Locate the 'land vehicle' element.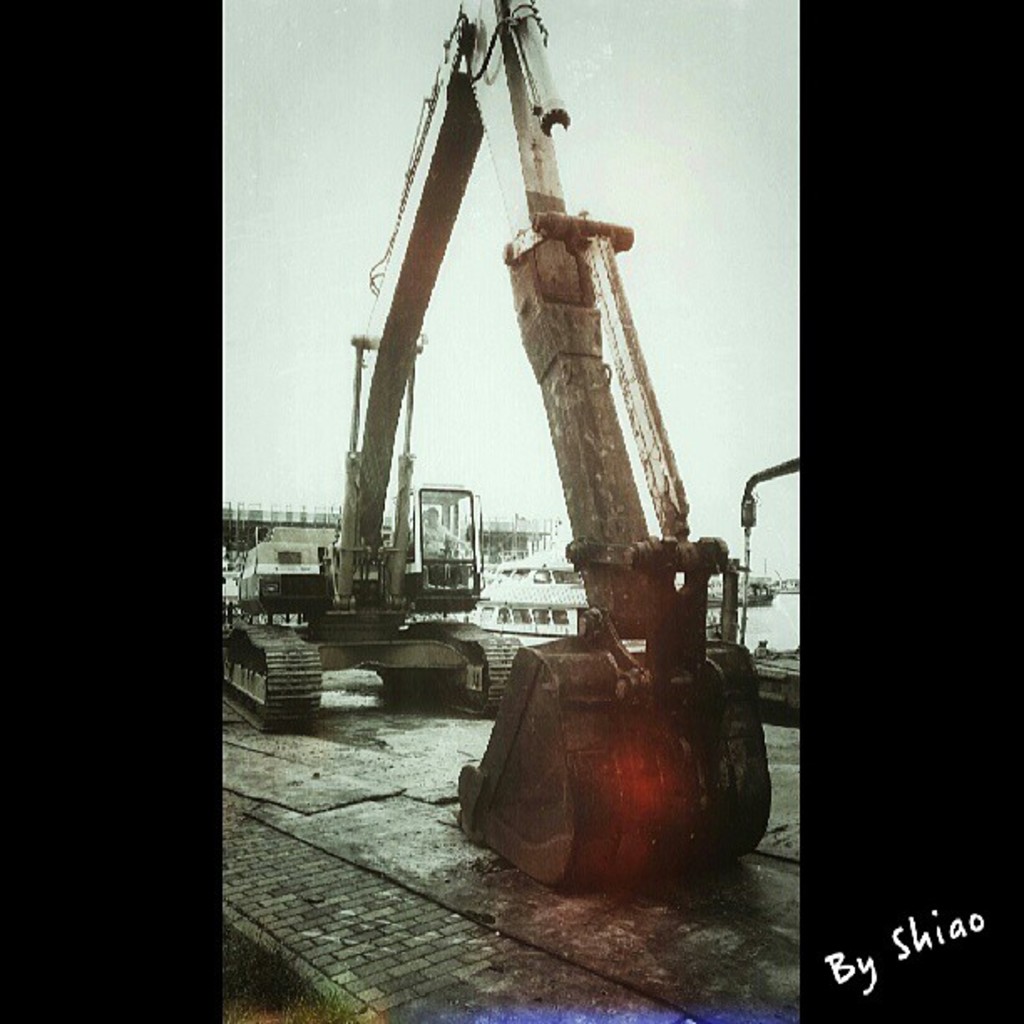
Element bbox: bbox=[221, 0, 770, 885].
